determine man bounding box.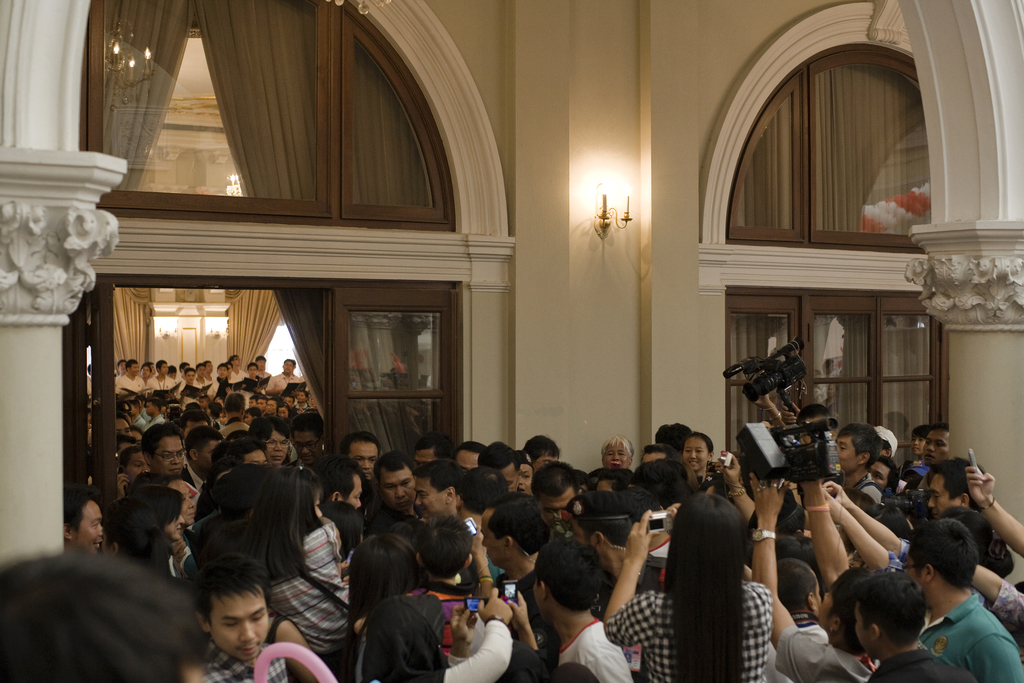
Determined: [531,460,584,531].
